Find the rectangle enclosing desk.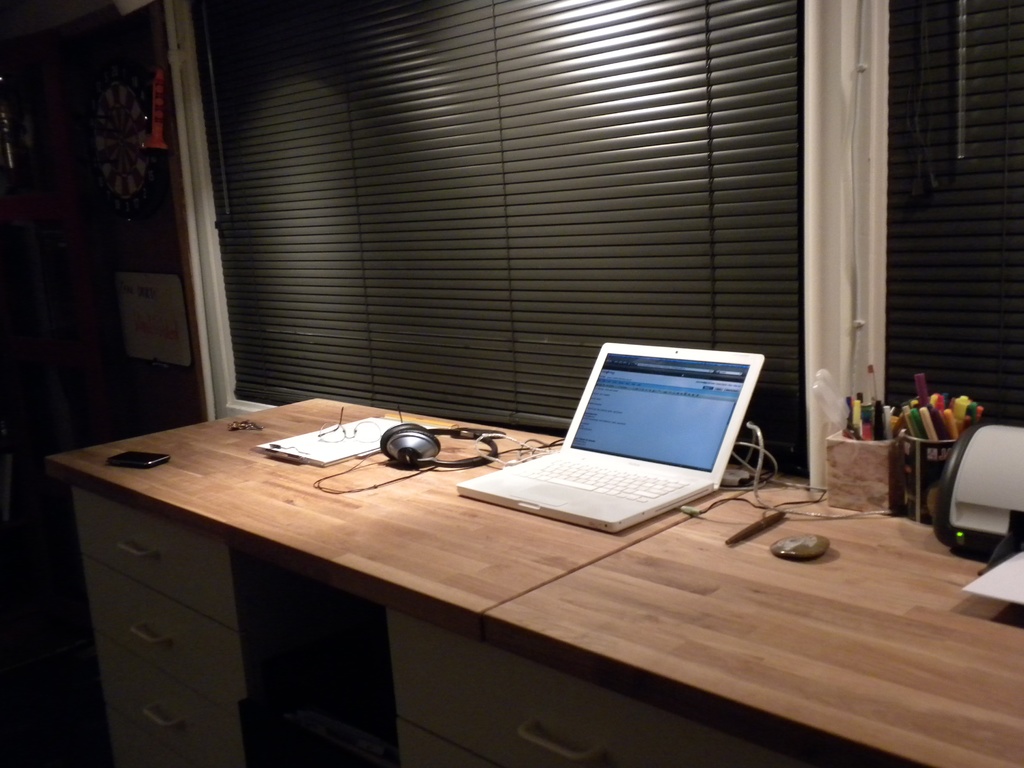
<box>43,399,1023,767</box>.
